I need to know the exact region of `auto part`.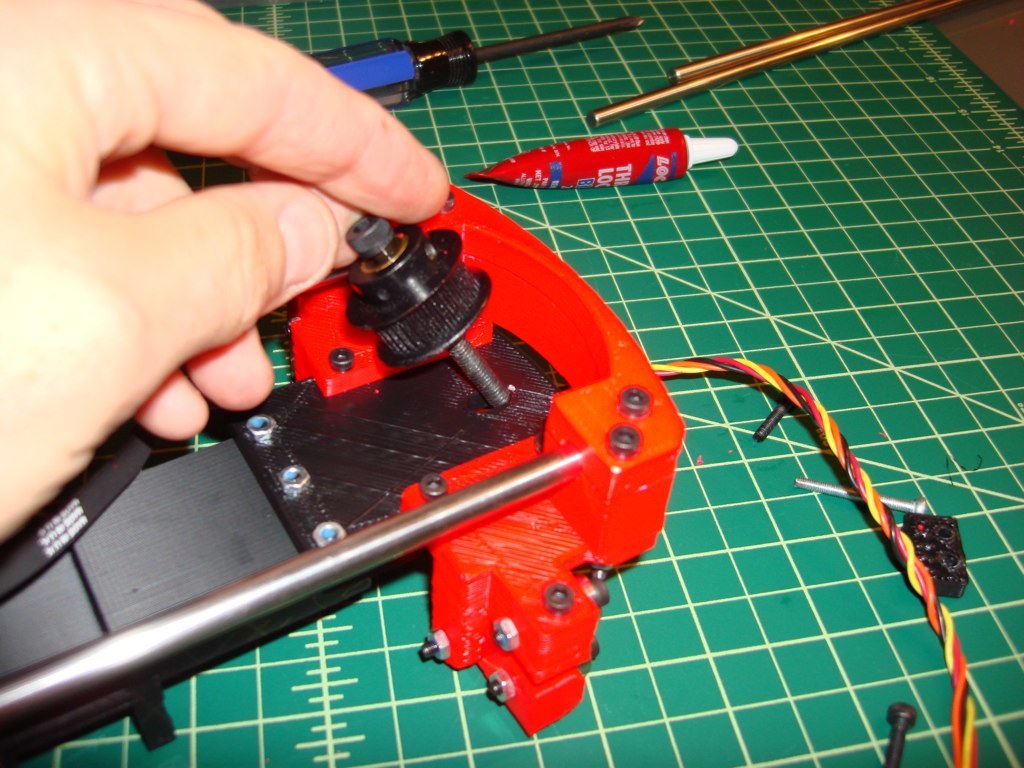
Region: [340,216,517,407].
